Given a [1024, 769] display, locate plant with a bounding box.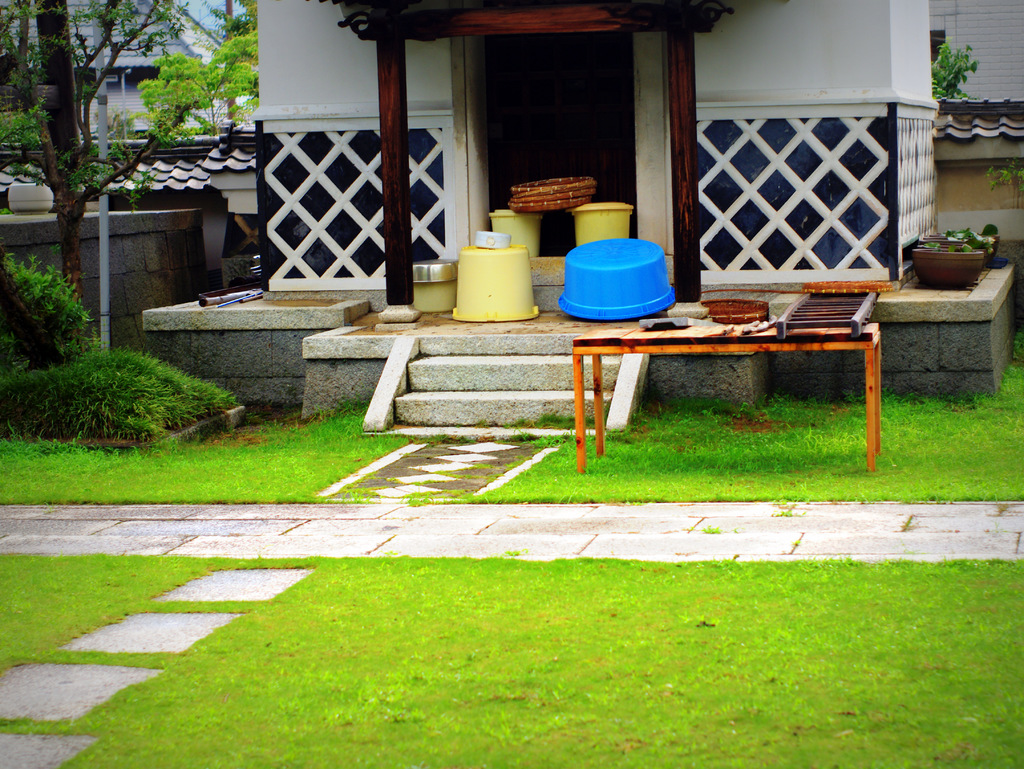
Located: select_region(17, 304, 226, 449).
